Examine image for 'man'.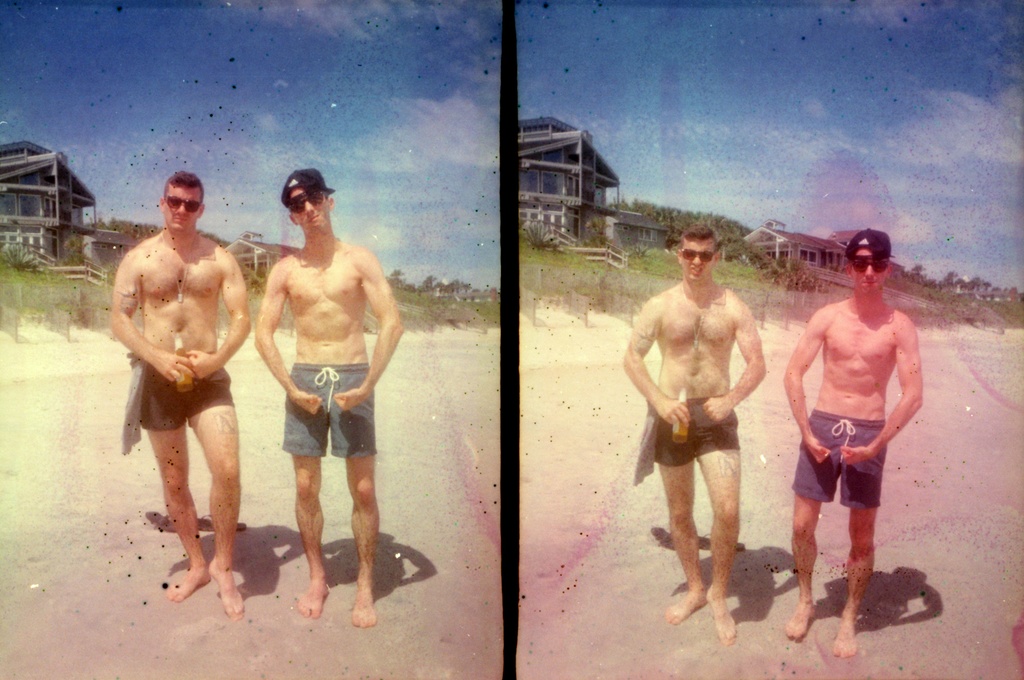
Examination result: (111, 170, 248, 614).
